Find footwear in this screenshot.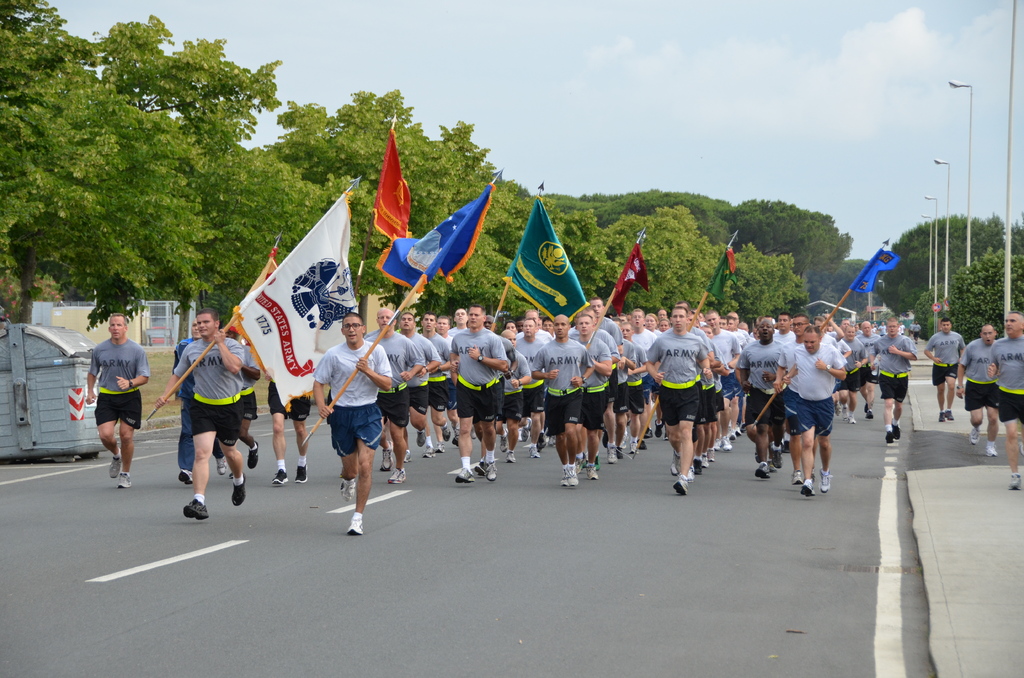
The bounding box for footwear is 769,462,780,472.
